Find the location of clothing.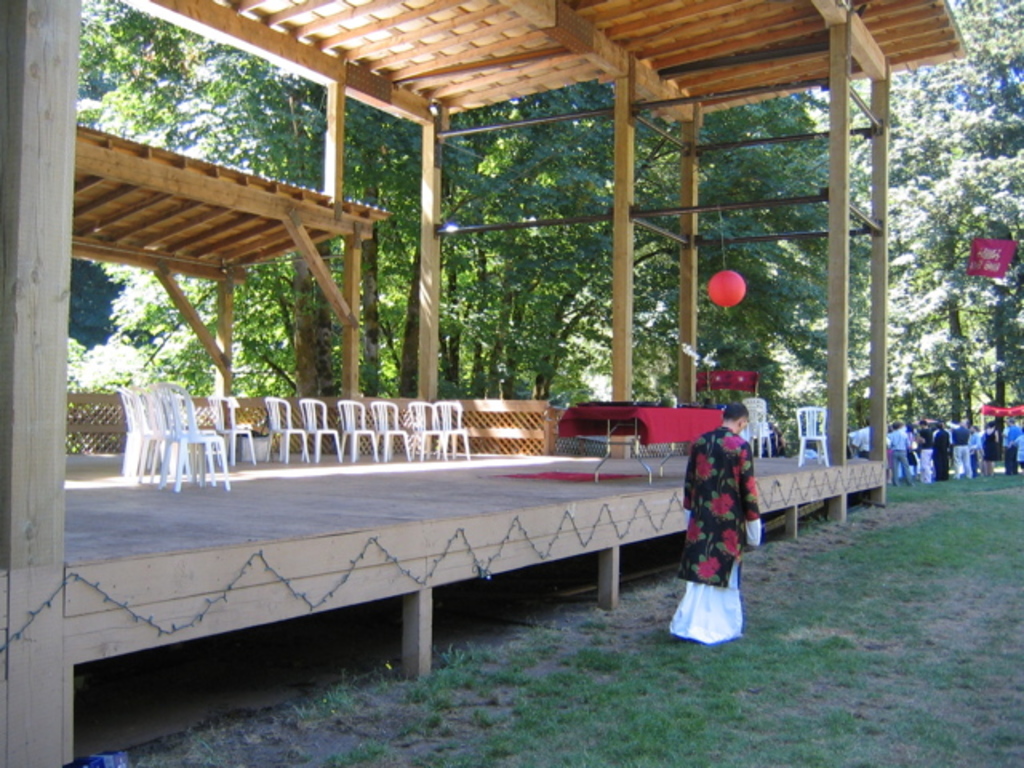
Location: crop(666, 426, 770, 646).
